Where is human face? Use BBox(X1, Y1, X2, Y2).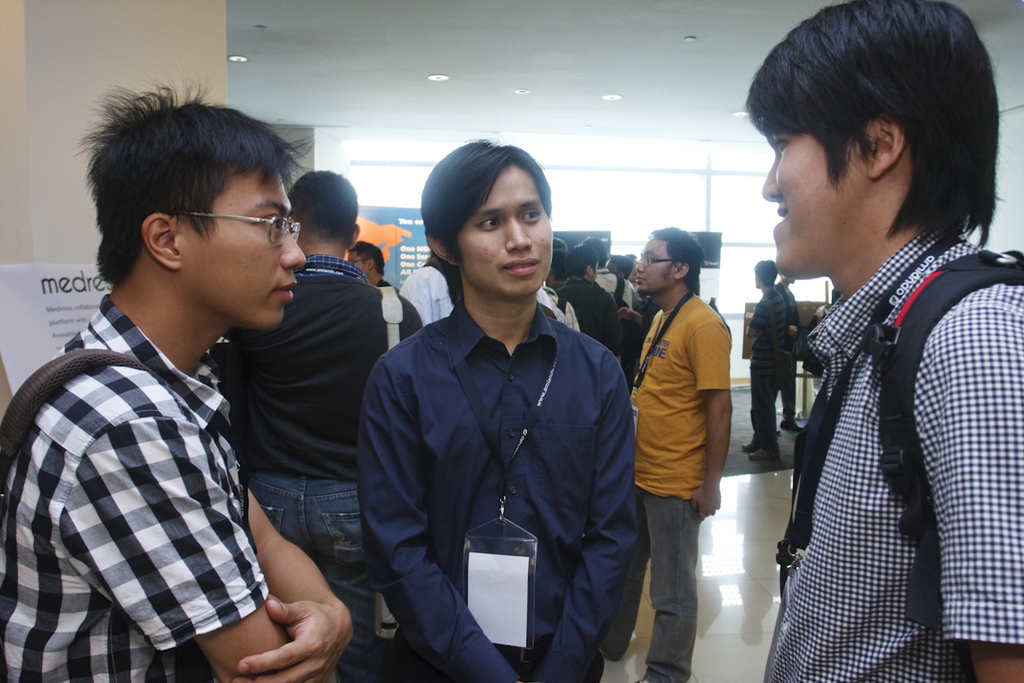
BBox(462, 168, 549, 294).
